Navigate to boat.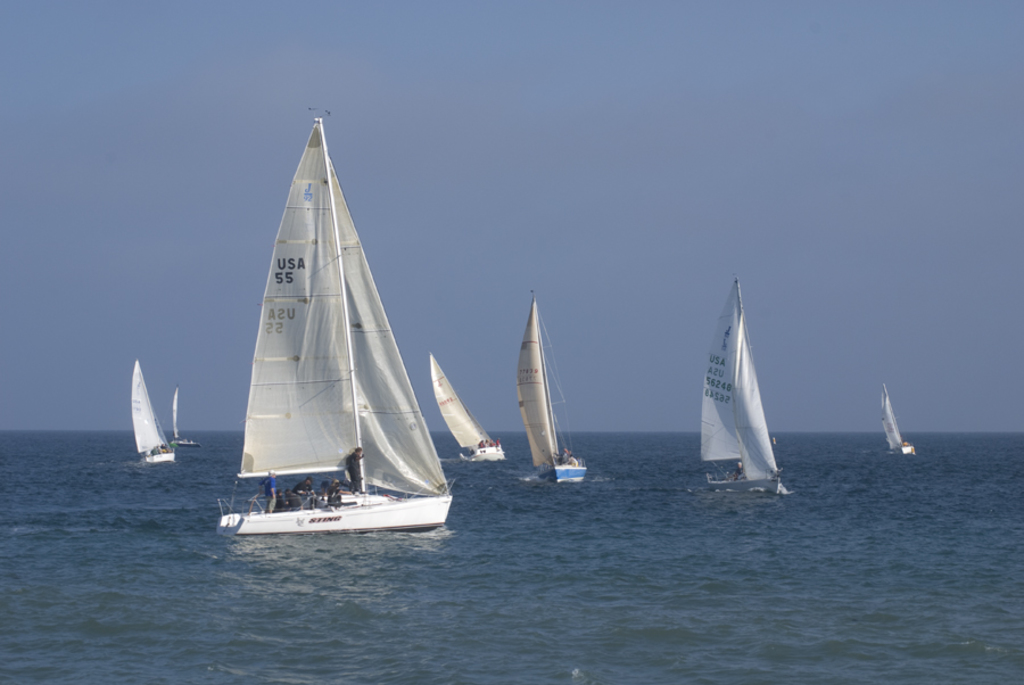
Navigation target: locate(179, 388, 195, 454).
